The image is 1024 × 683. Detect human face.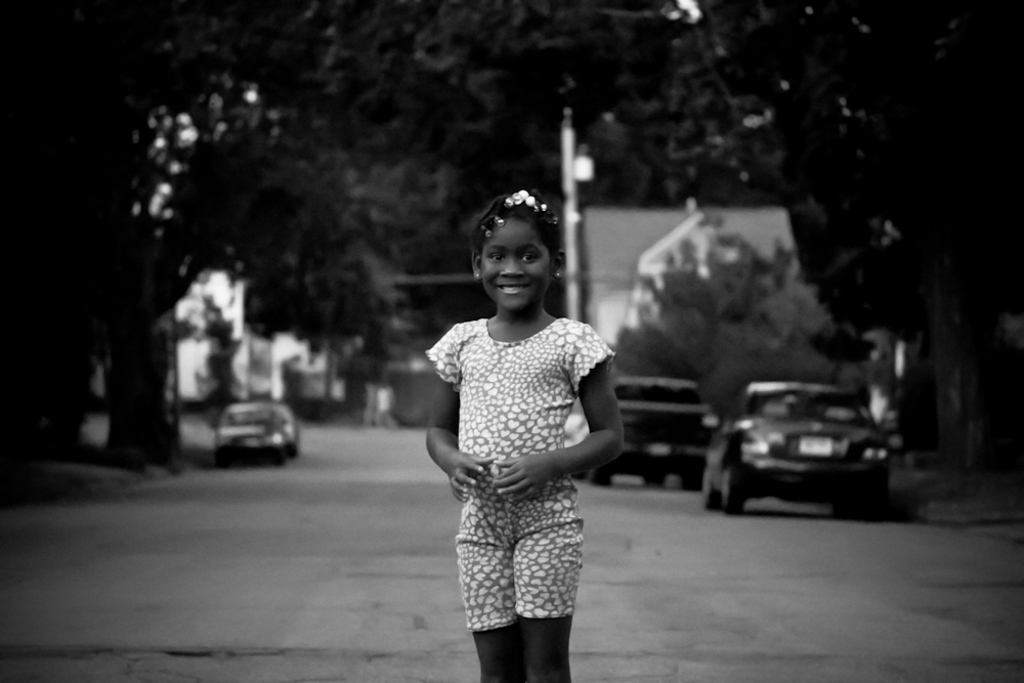
Detection: BBox(482, 214, 546, 318).
